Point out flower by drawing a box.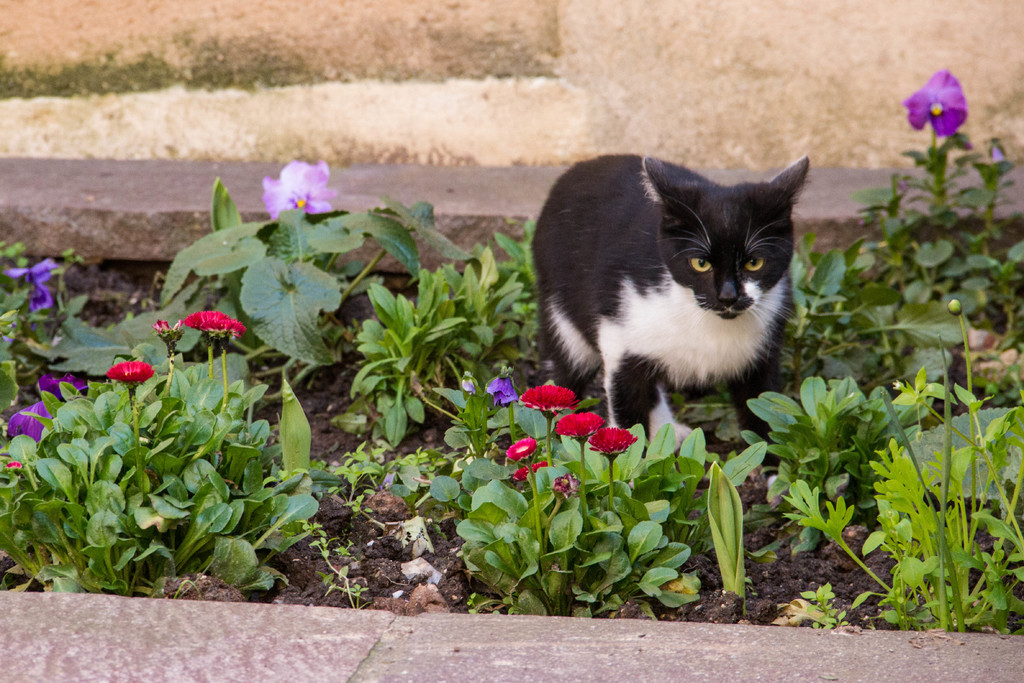
bbox(593, 425, 636, 456).
